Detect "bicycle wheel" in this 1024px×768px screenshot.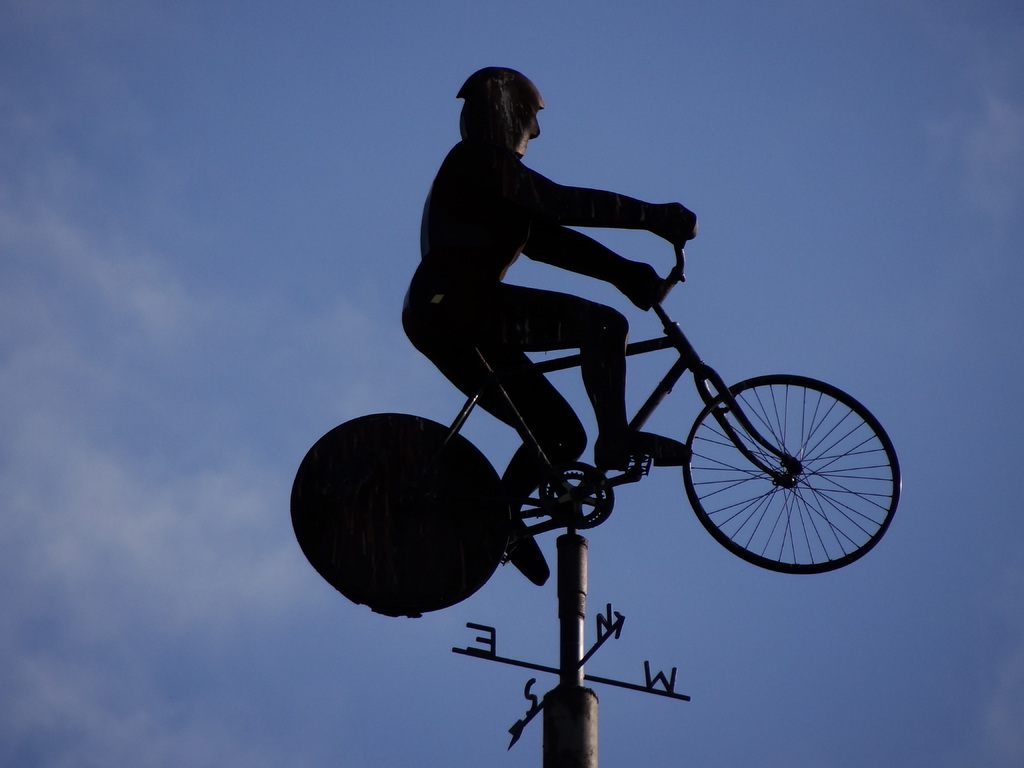
Detection: 290:413:515:622.
